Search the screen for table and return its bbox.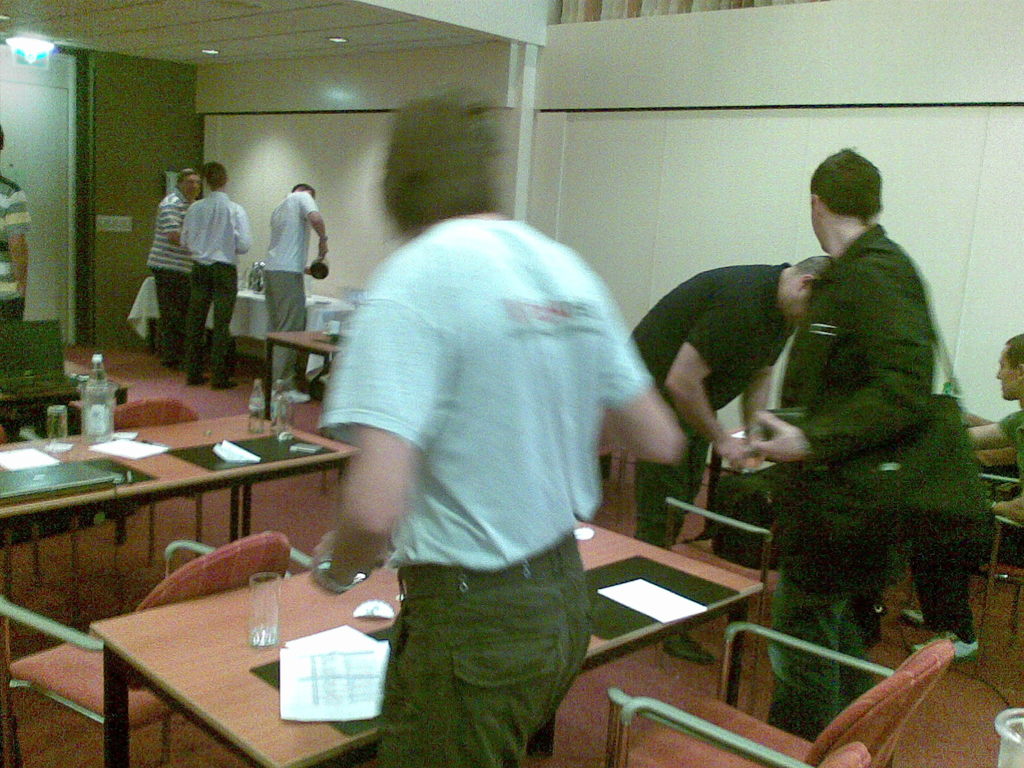
Found: l=120, t=275, r=355, b=387.
